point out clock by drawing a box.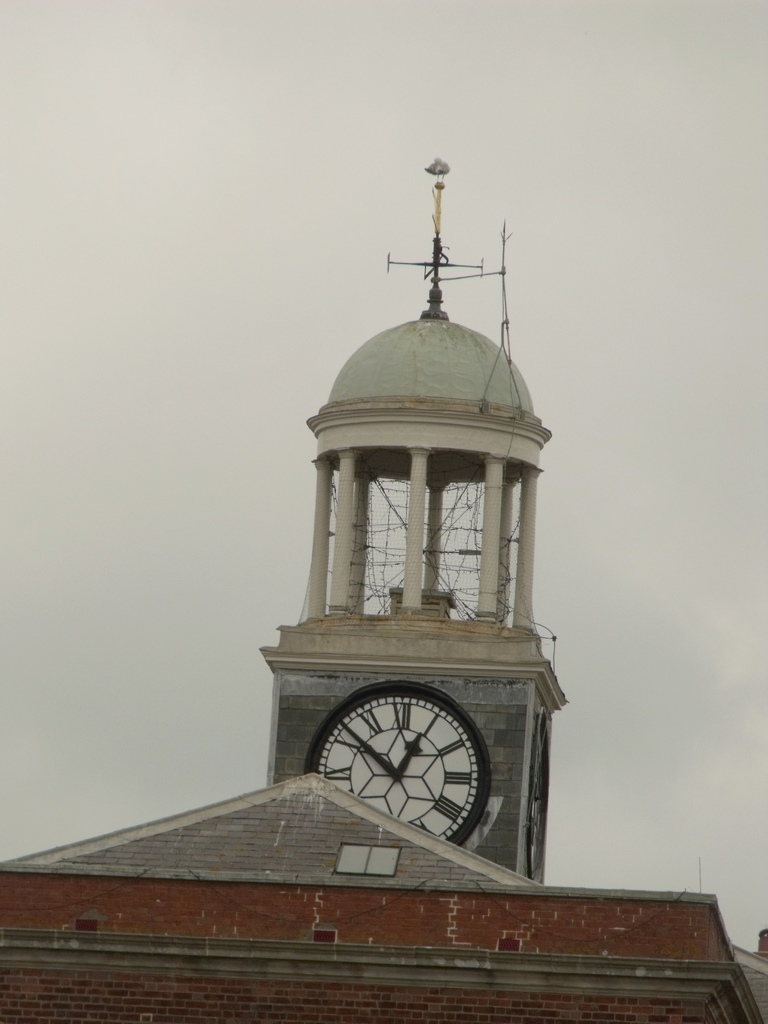
region(310, 686, 488, 842).
